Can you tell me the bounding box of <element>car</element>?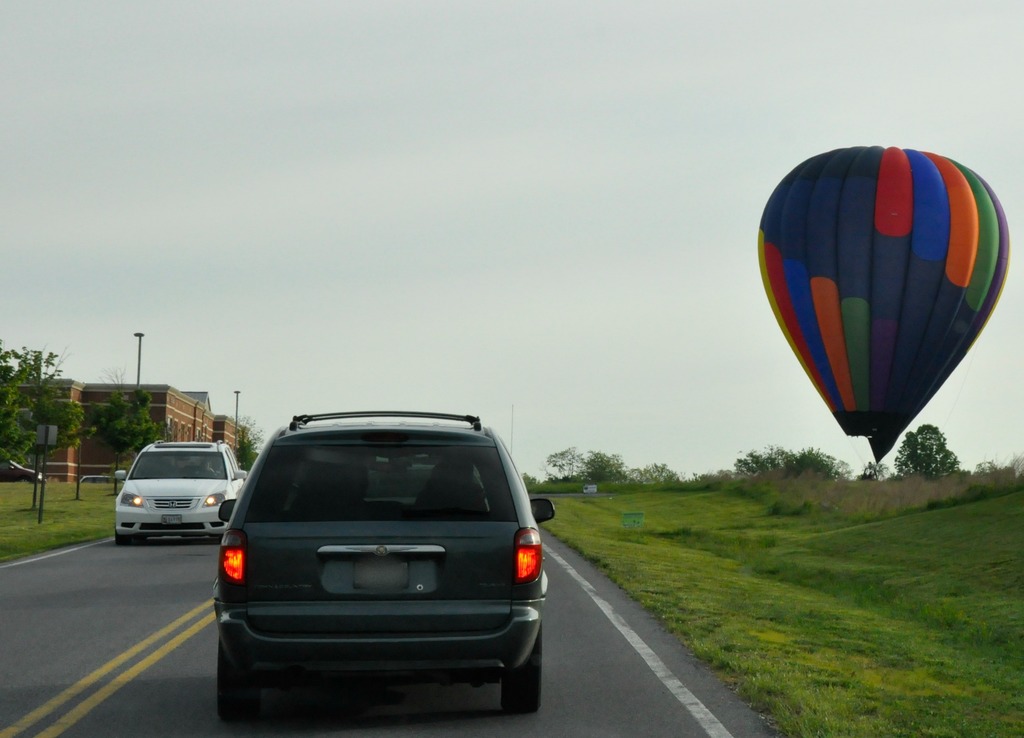
194 409 548 725.
